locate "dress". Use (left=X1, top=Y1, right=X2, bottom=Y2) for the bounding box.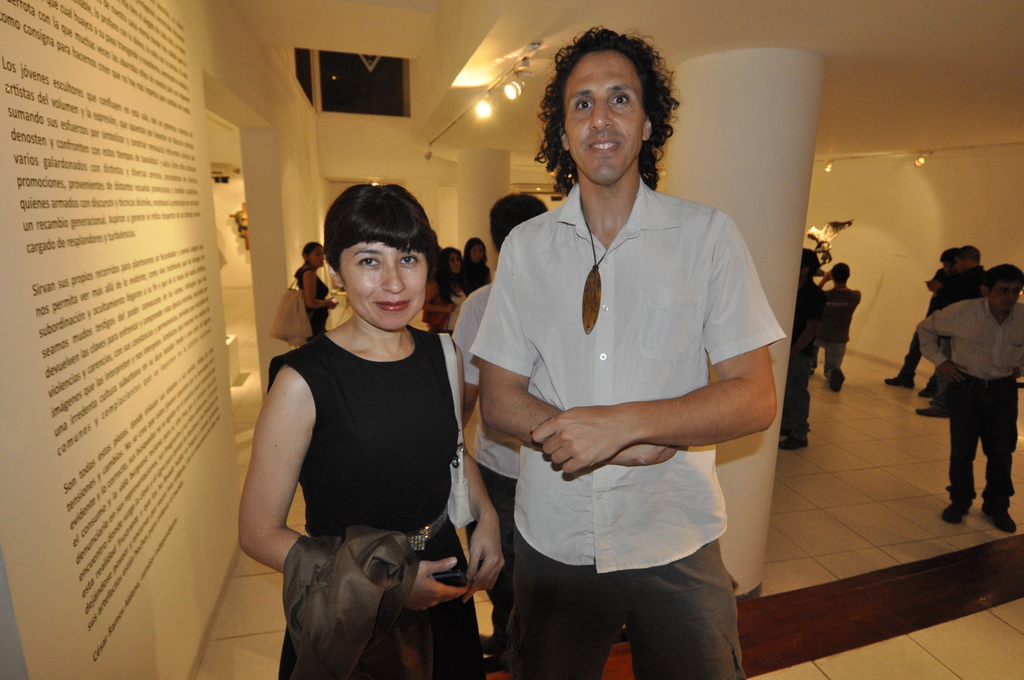
(left=294, top=269, right=335, bottom=330).
